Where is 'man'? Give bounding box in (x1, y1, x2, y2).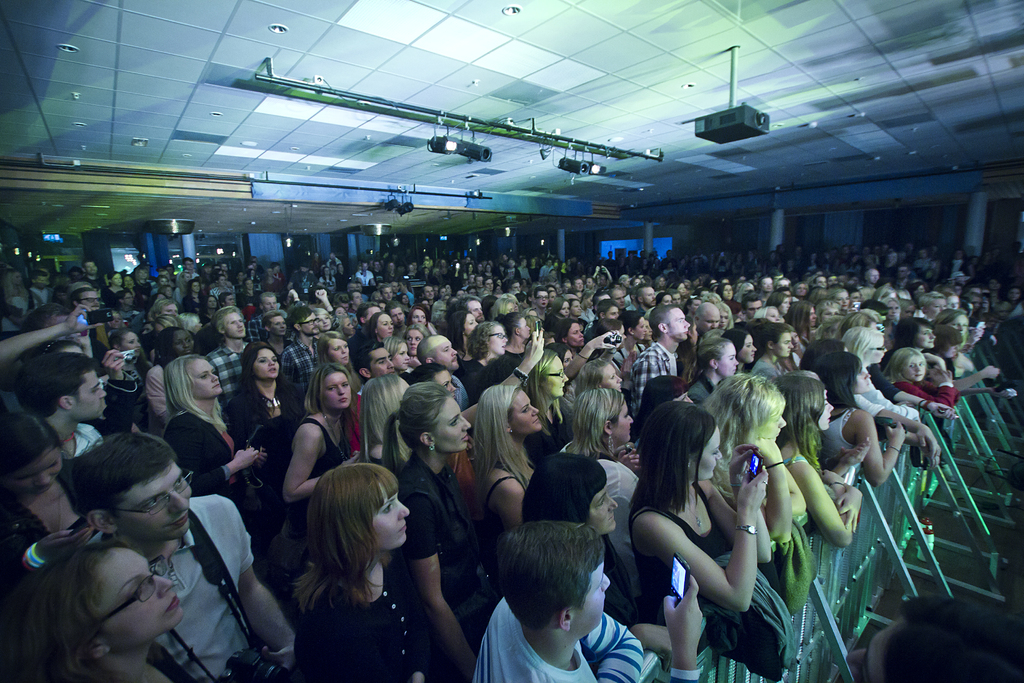
(474, 518, 700, 682).
